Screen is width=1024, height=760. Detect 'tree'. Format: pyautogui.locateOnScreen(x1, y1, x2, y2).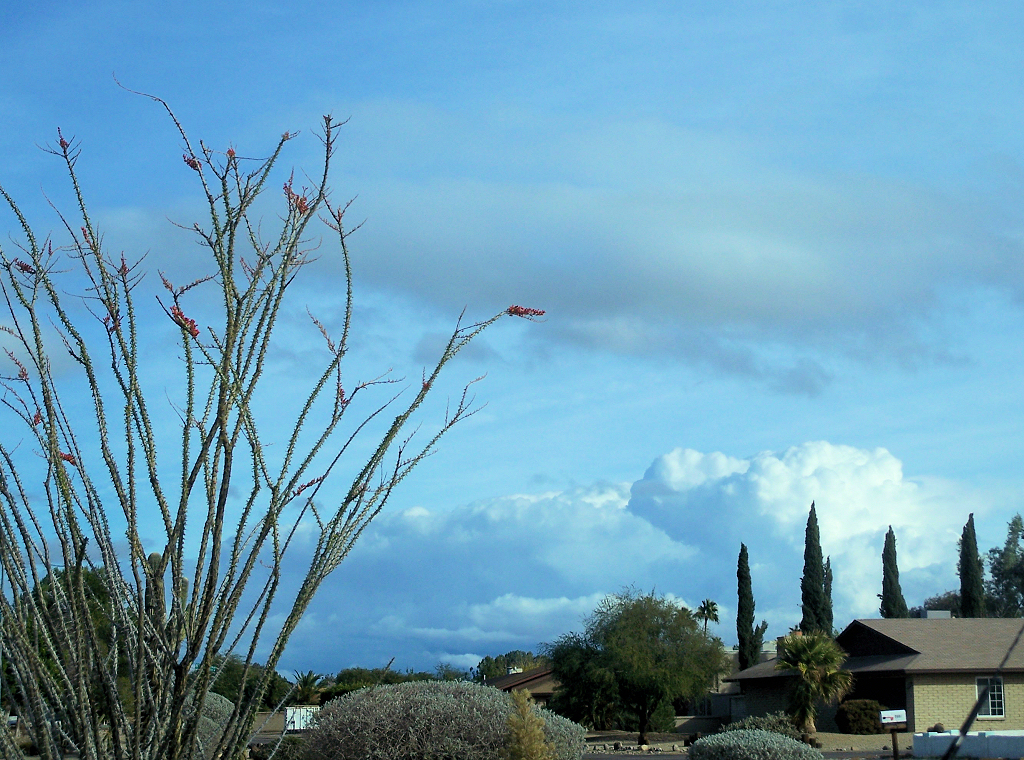
pyautogui.locateOnScreen(958, 507, 998, 613).
